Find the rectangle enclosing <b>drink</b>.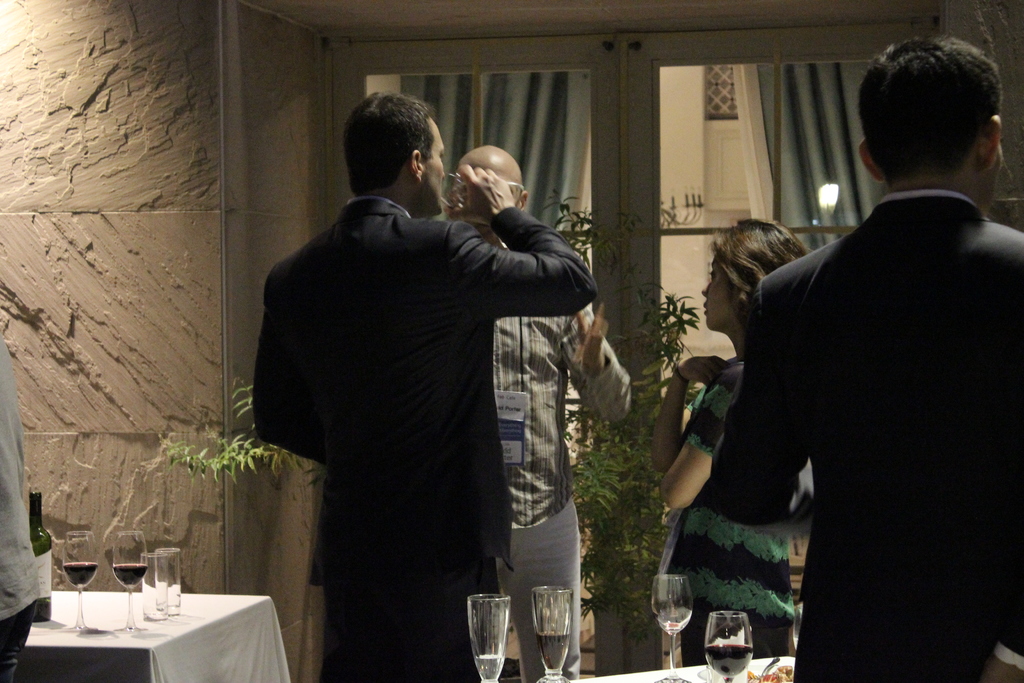
box=[33, 490, 54, 623].
